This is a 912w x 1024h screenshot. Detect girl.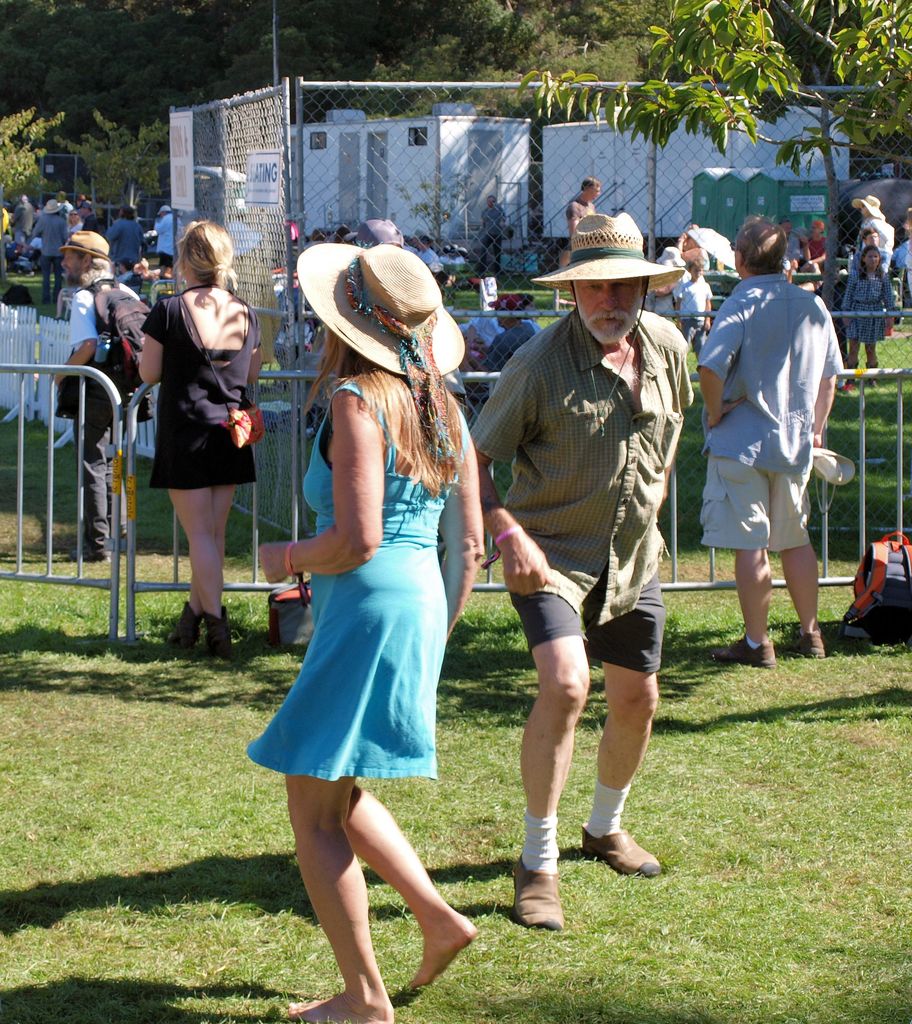
Rect(113, 225, 283, 655).
